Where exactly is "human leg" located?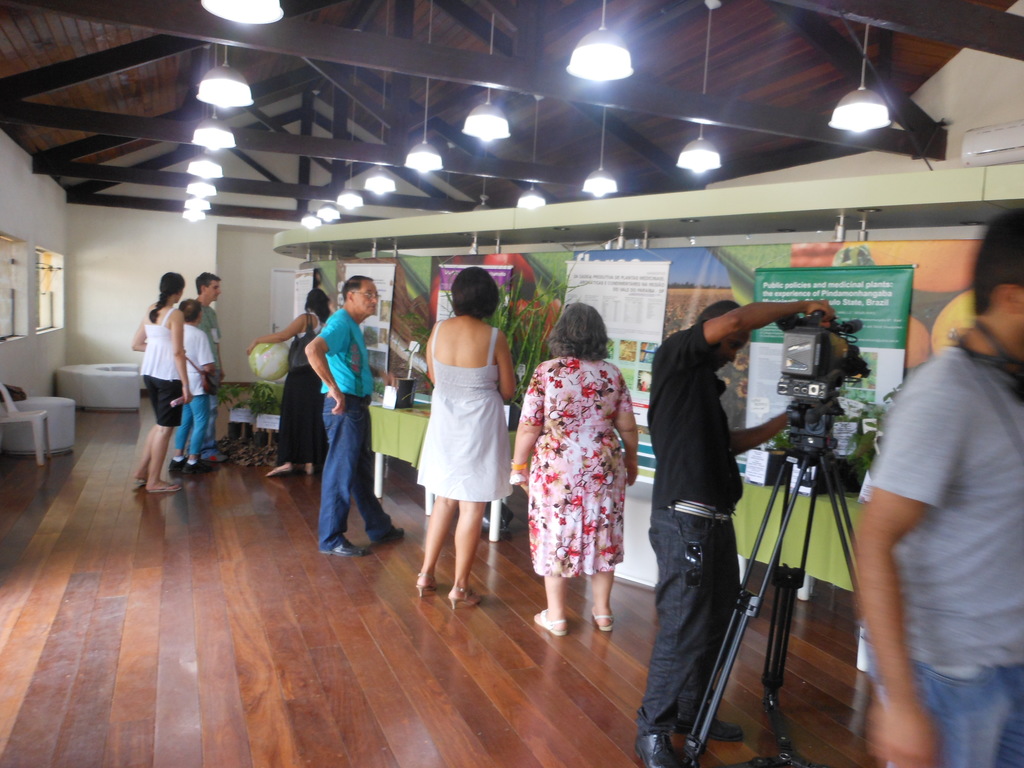
Its bounding box is 266 351 296 477.
